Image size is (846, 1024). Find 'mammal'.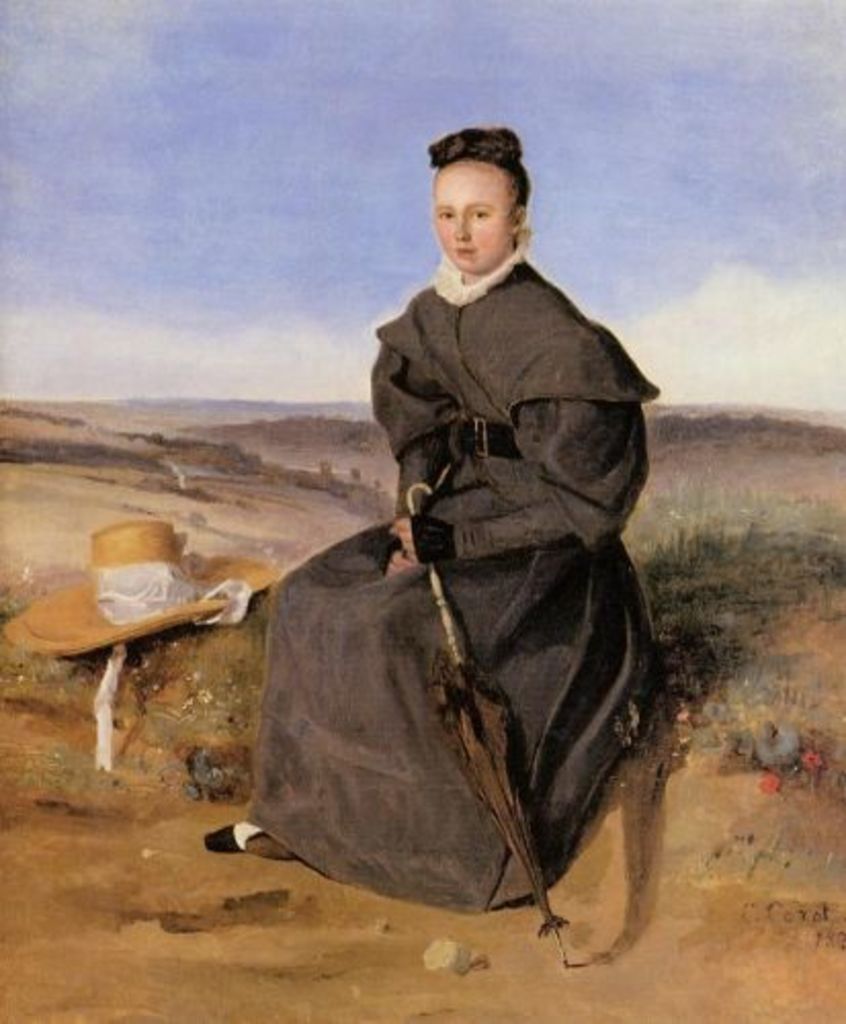
rect(258, 158, 668, 948).
